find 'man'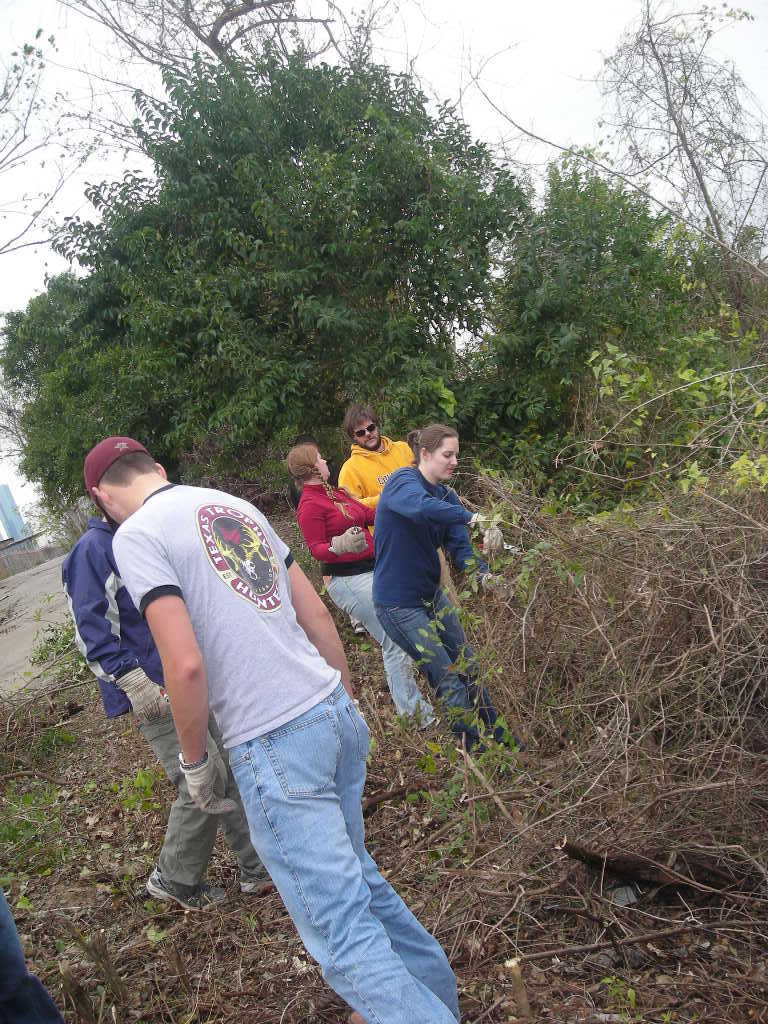
332:402:409:520
